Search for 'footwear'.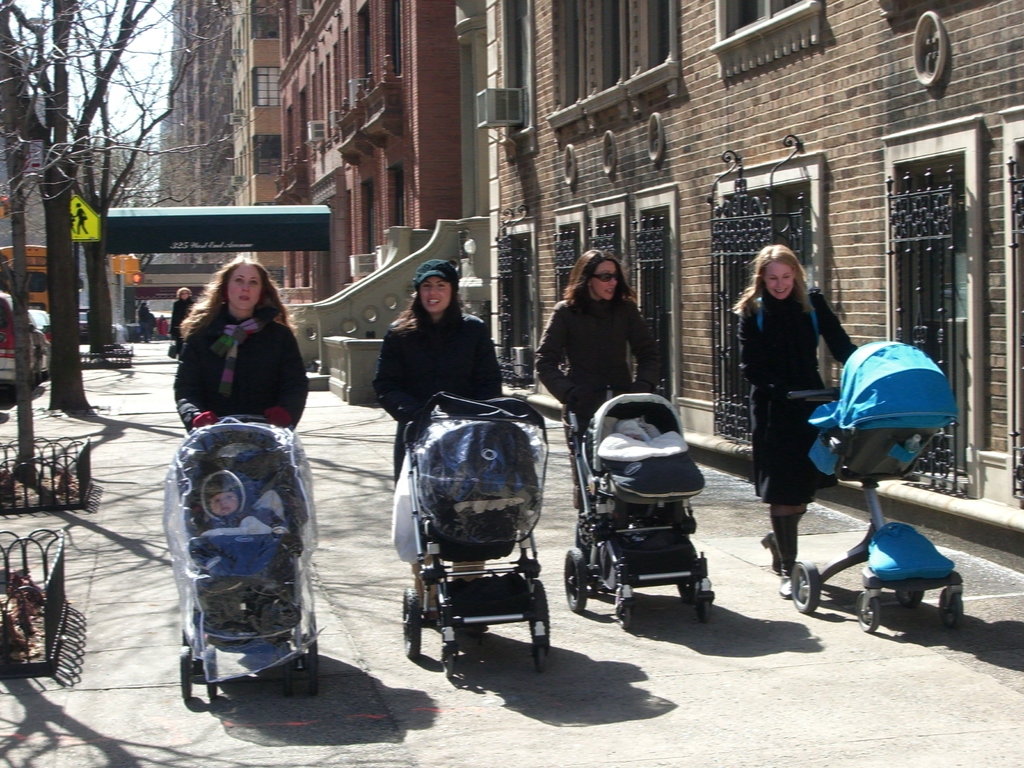
Found at 759 531 782 572.
